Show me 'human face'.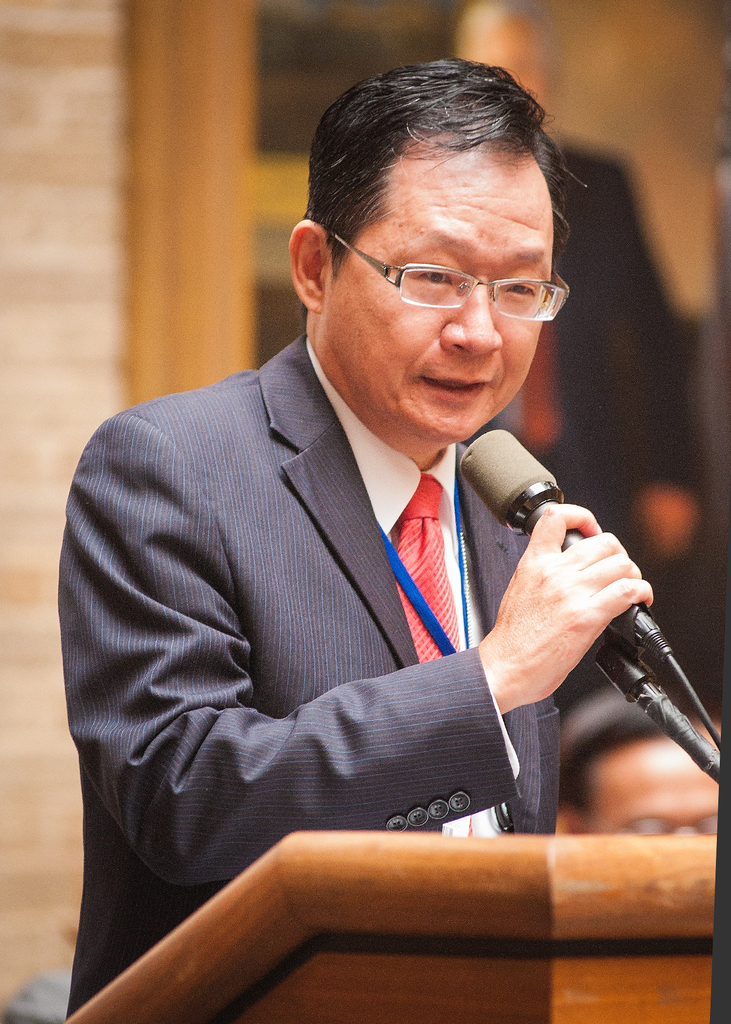
'human face' is here: [319, 144, 555, 442].
